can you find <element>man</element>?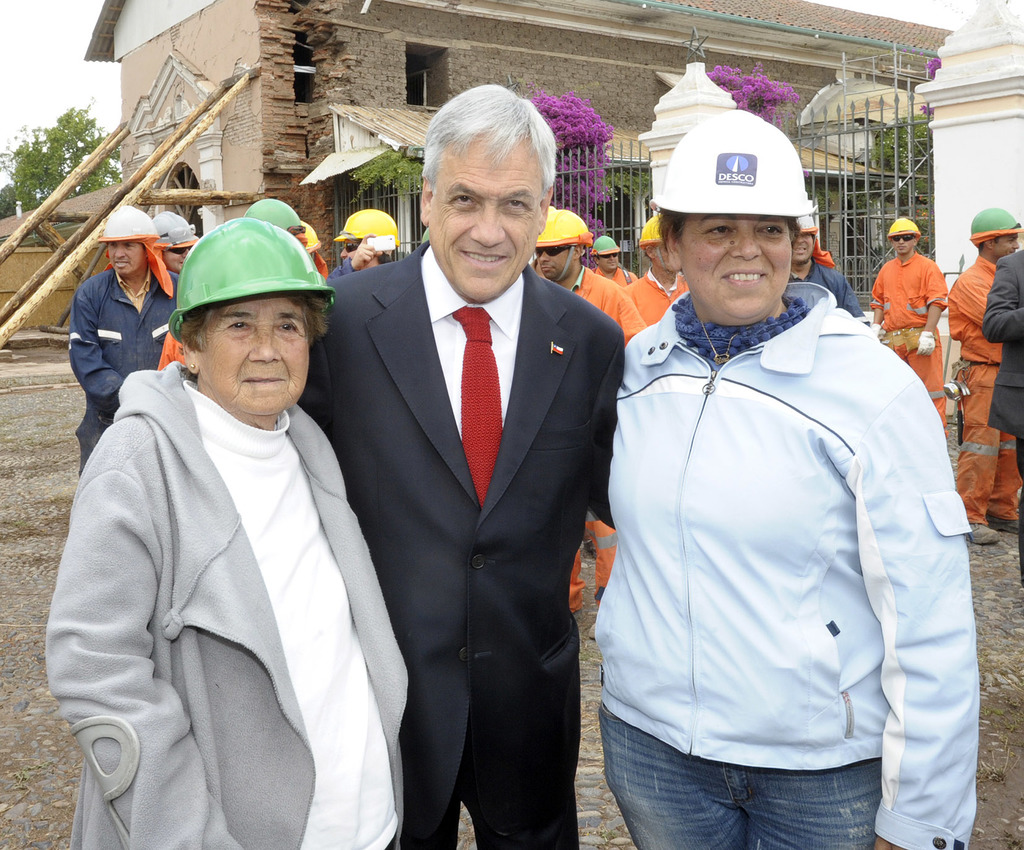
Yes, bounding box: BBox(627, 216, 690, 337).
